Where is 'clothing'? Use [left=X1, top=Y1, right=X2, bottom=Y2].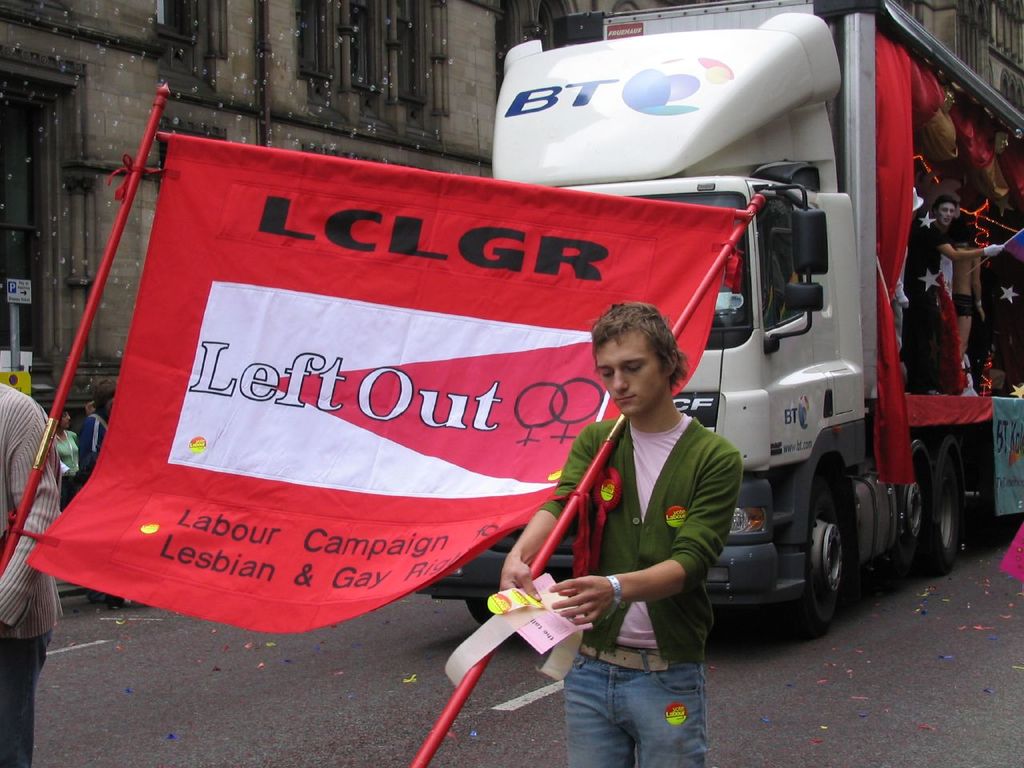
[left=546, top=365, right=738, bottom=740].
